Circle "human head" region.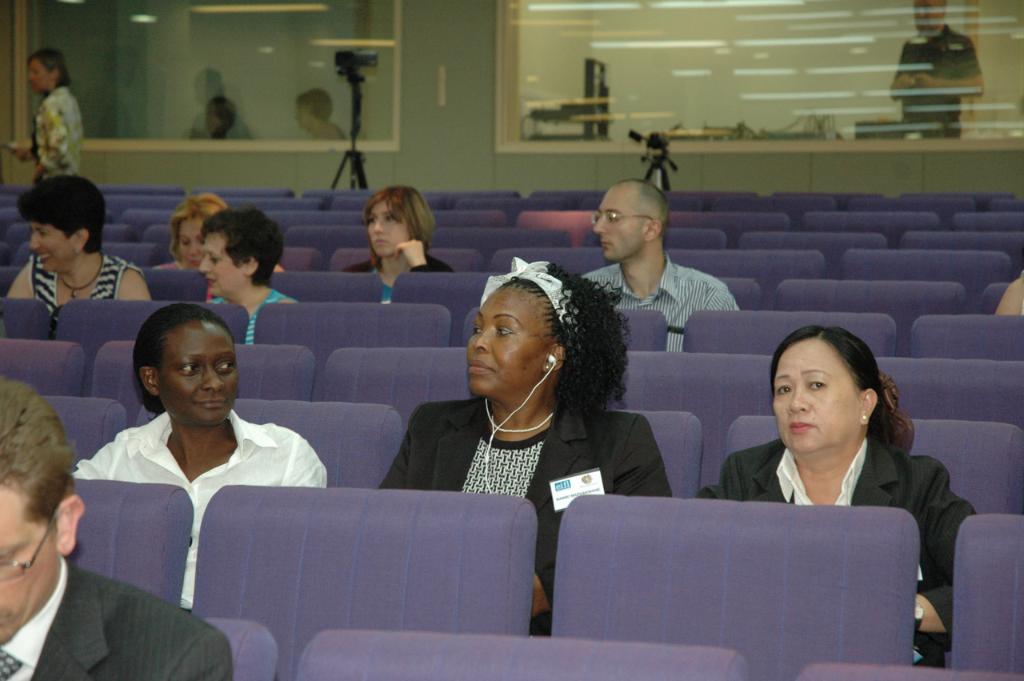
Region: bbox(0, 374, 87, 644).
